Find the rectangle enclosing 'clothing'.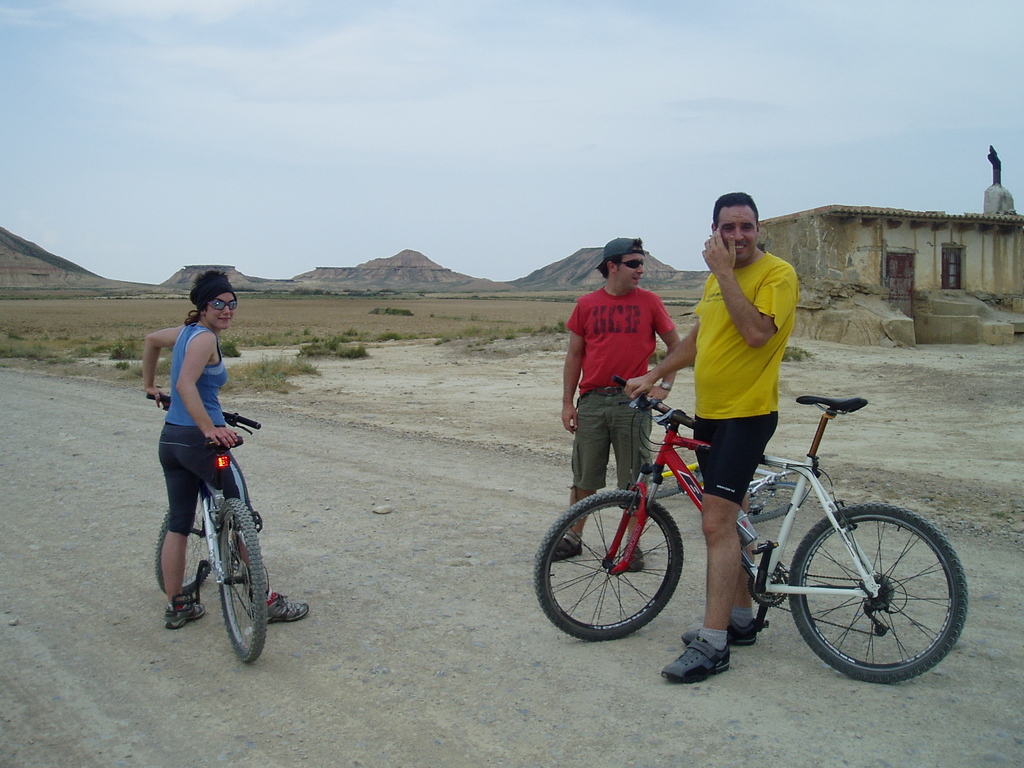
681/234/813/461.
